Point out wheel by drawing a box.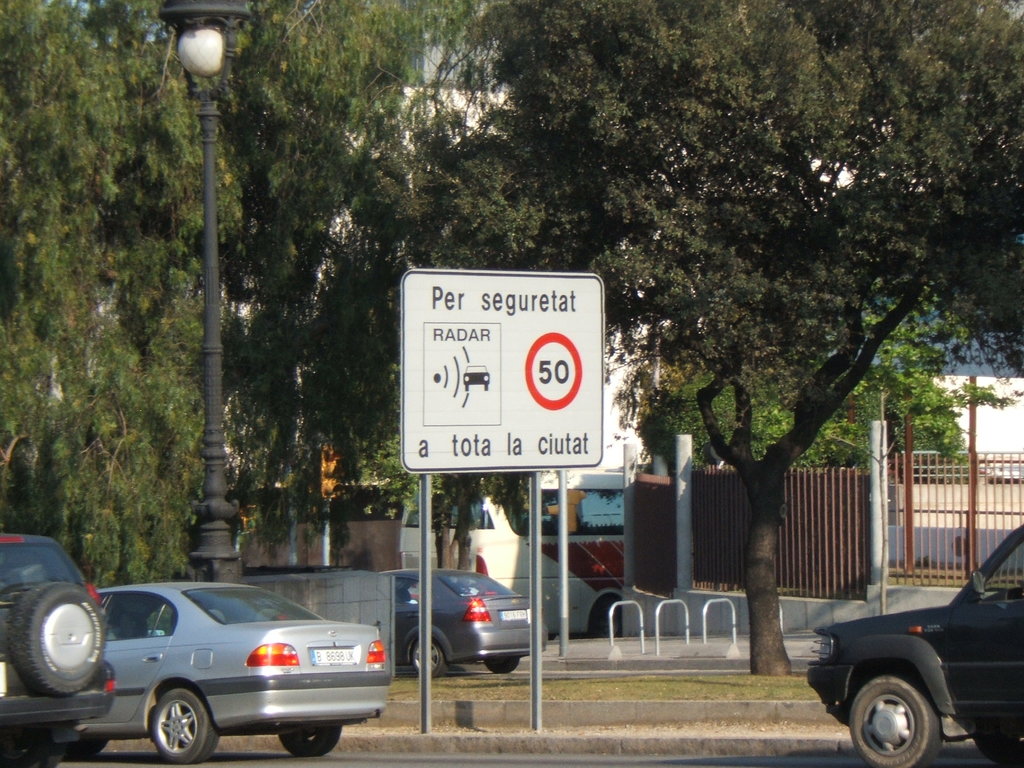
484:653:515:675.
